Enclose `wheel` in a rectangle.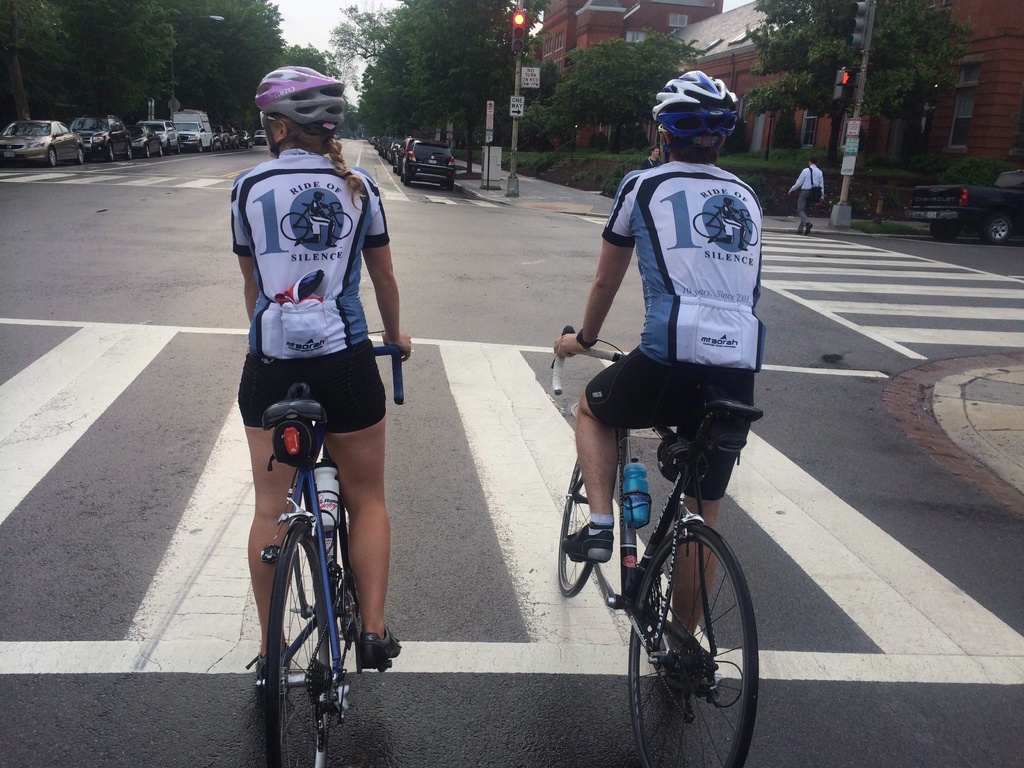
(124, 144, 135, 161).
